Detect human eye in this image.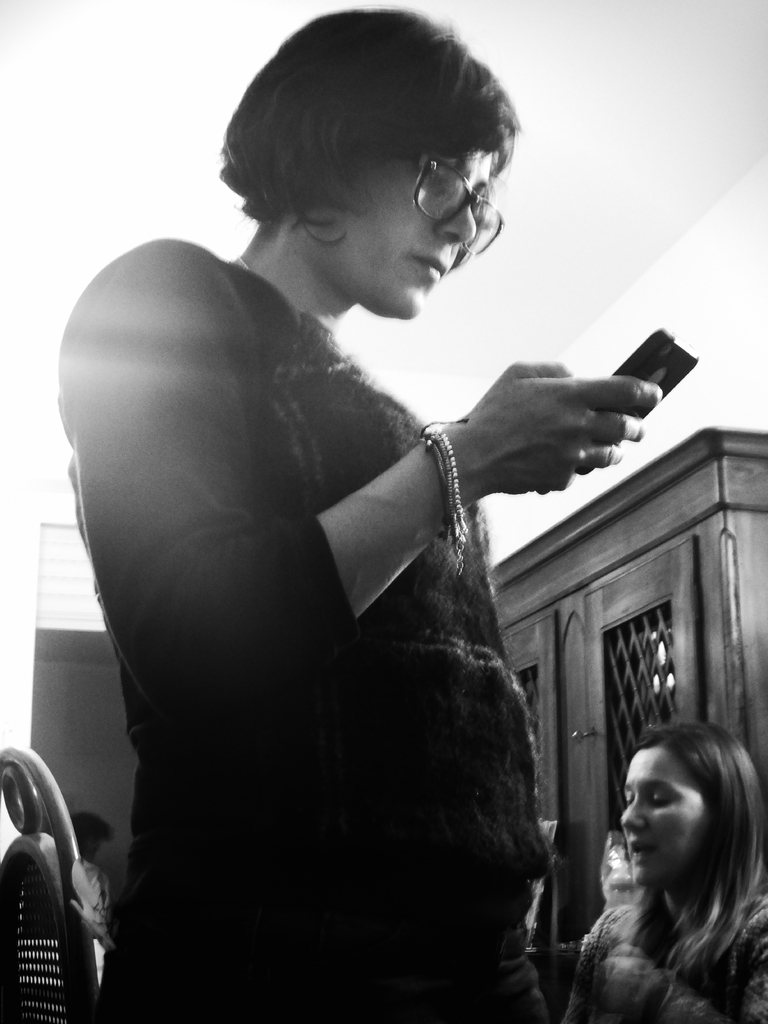
Detection: Rect(645, 788, 676, 804).
